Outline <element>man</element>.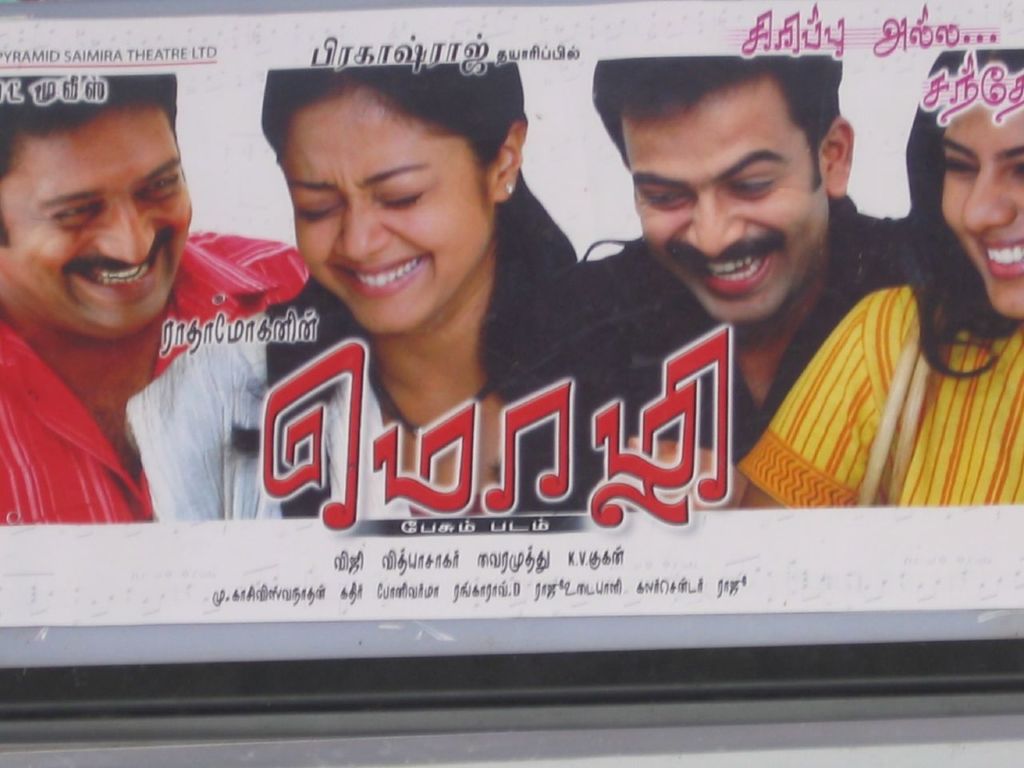
Outline: bbox(532, 44, 908, 506).
